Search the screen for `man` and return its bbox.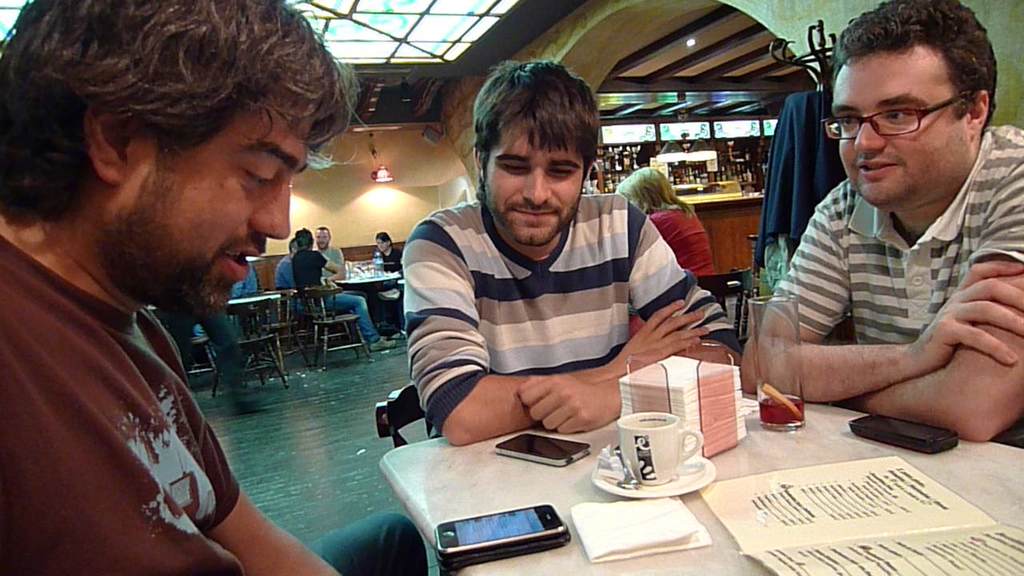
Found: [311, 226, 345, 285].
